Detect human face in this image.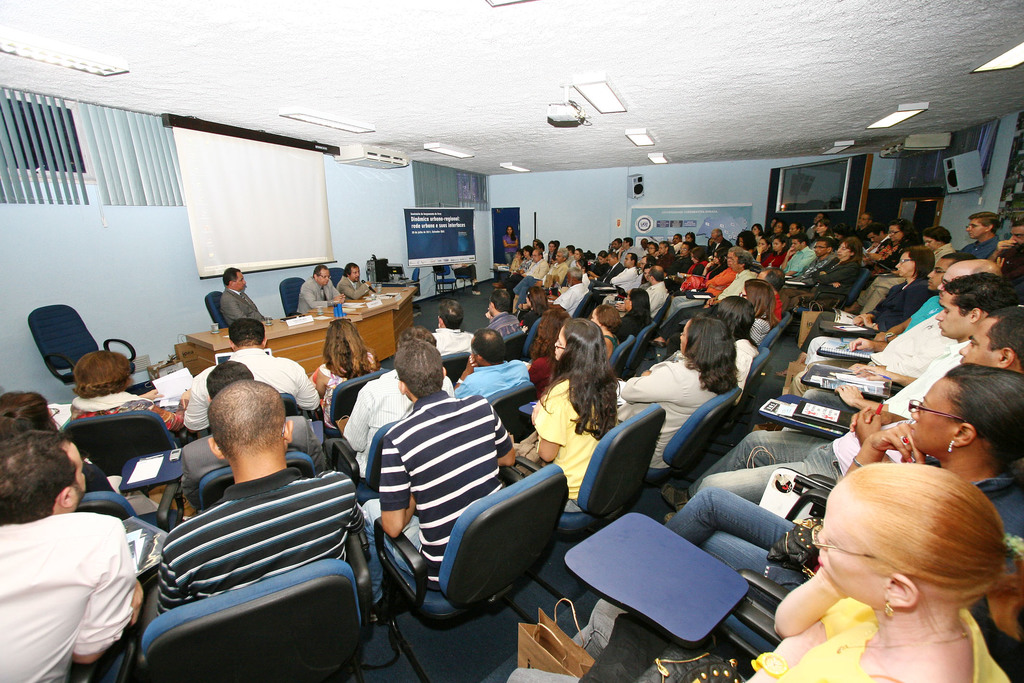
Detection: box=[522, 249, 529, 258].
